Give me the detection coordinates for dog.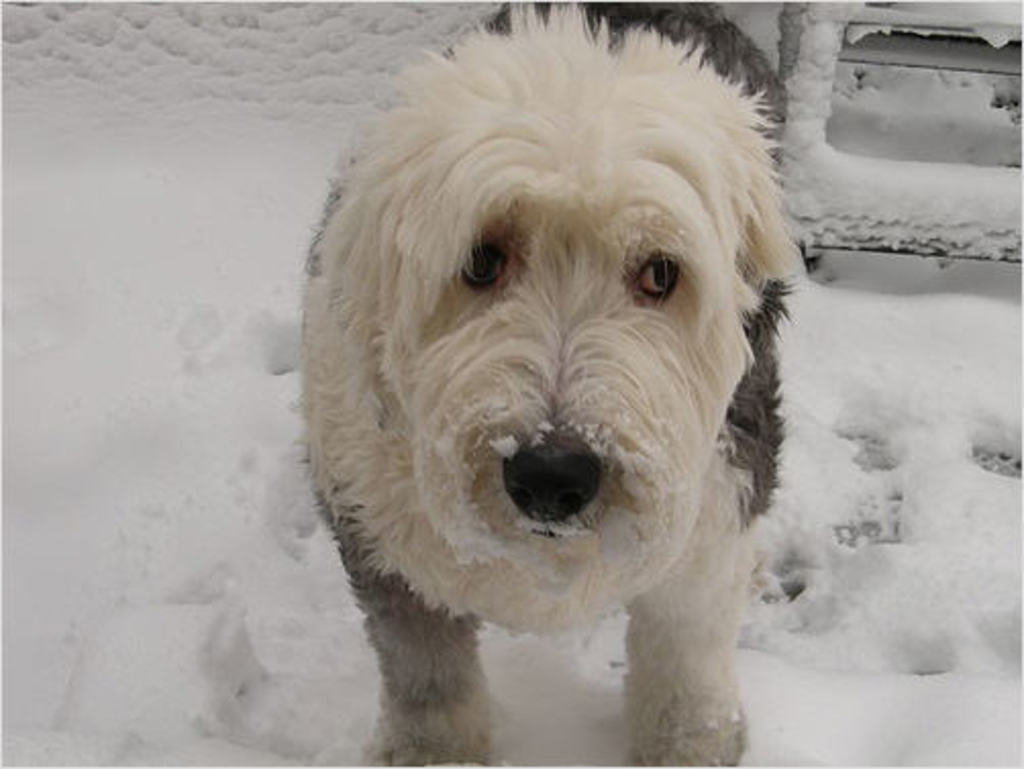
<bbox>302, 0, 806, 767</bbox>.
